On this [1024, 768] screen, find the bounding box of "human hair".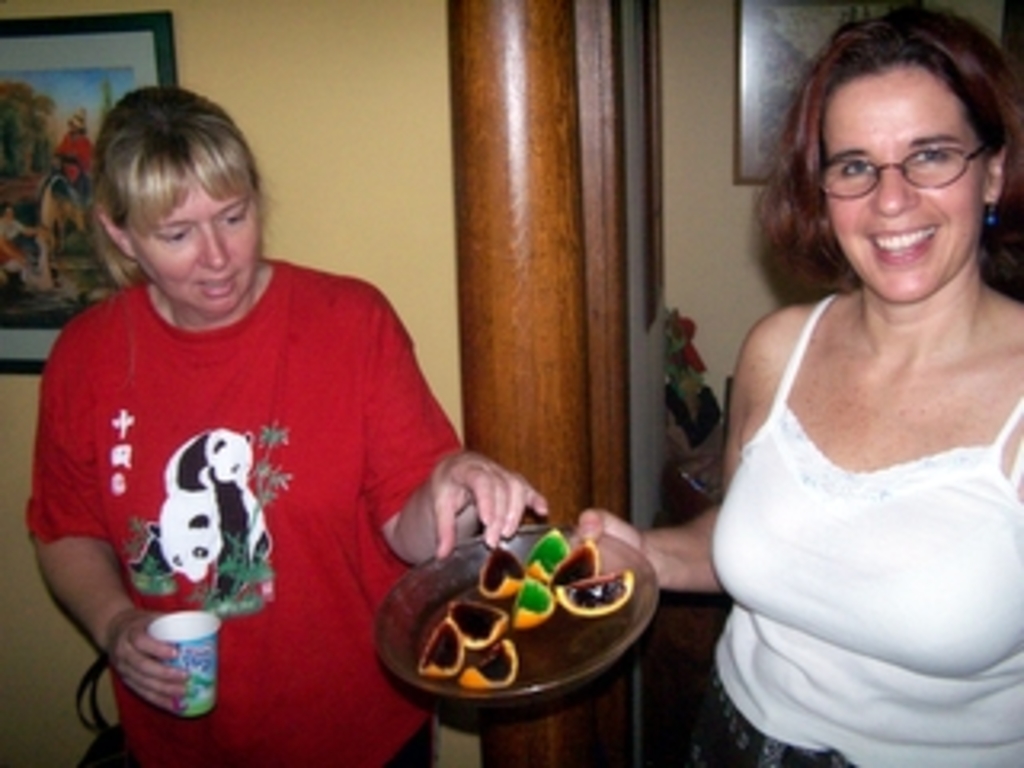
Bounding box: [left=749, top=0, right=1021, bottom=304].
